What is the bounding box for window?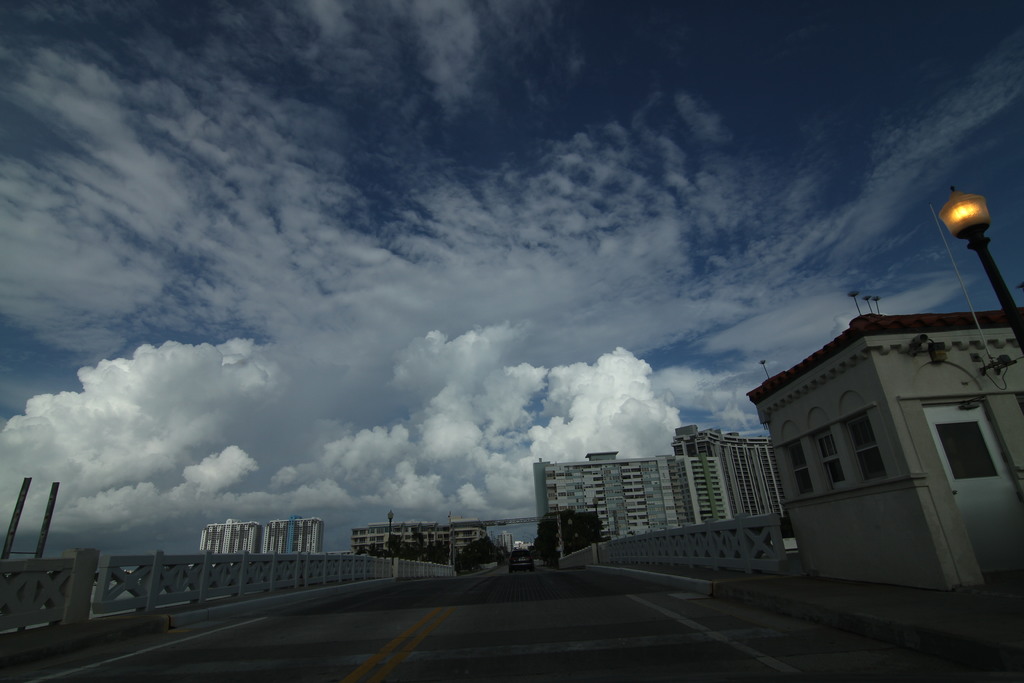
932, 424, 1000, 483.
